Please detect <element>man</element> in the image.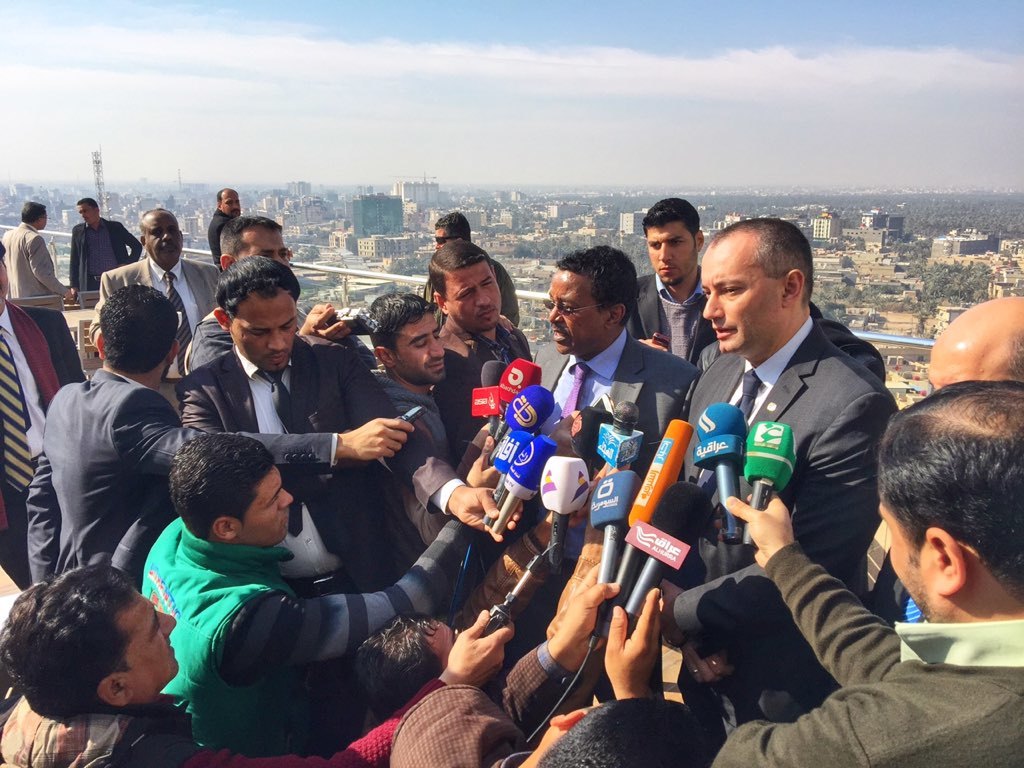
select_region(186, 214, 354, 380).
